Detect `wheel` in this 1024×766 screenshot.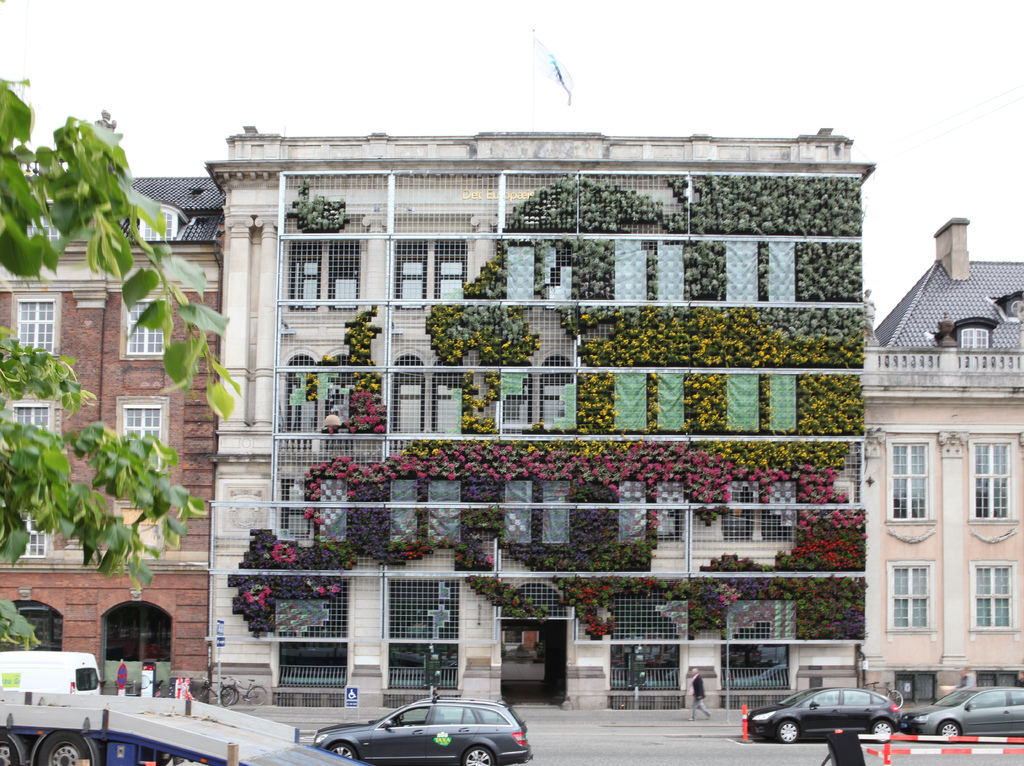
Detection: bbox(776, 719, 797, 744).
